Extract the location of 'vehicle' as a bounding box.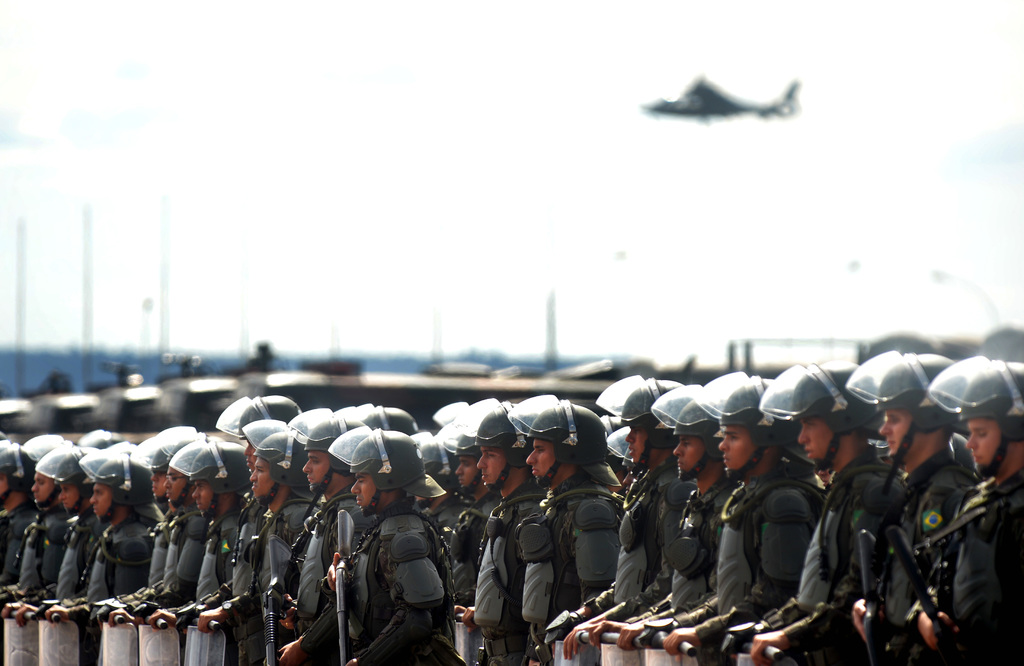
detection(641, 69, 804, 126).
